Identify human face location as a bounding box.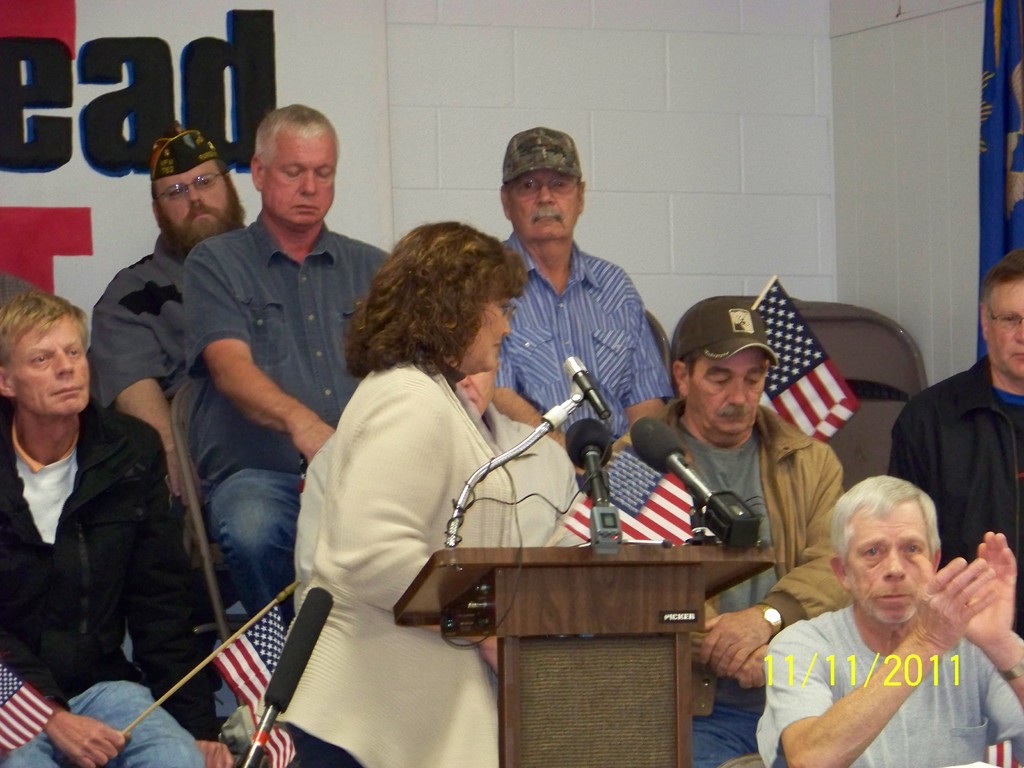
box=[264, 137, 339, 228].
